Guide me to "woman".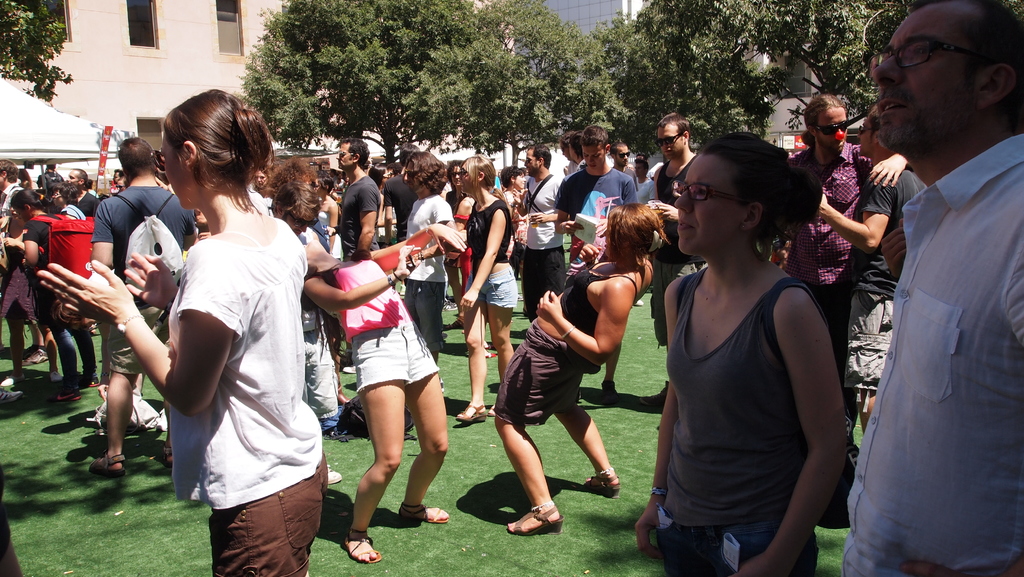
Guidance: box(10, 188, 97, 399).
